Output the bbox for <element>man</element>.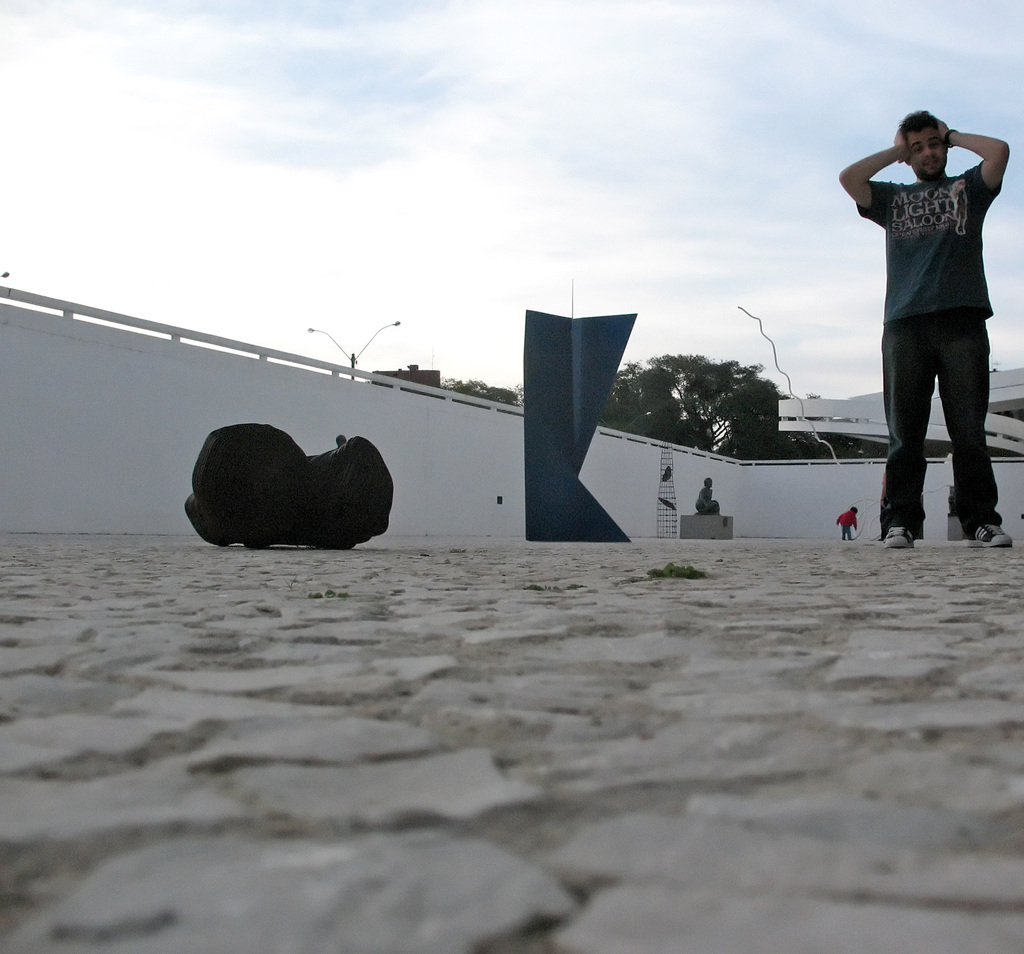
824/97/1022/555.
